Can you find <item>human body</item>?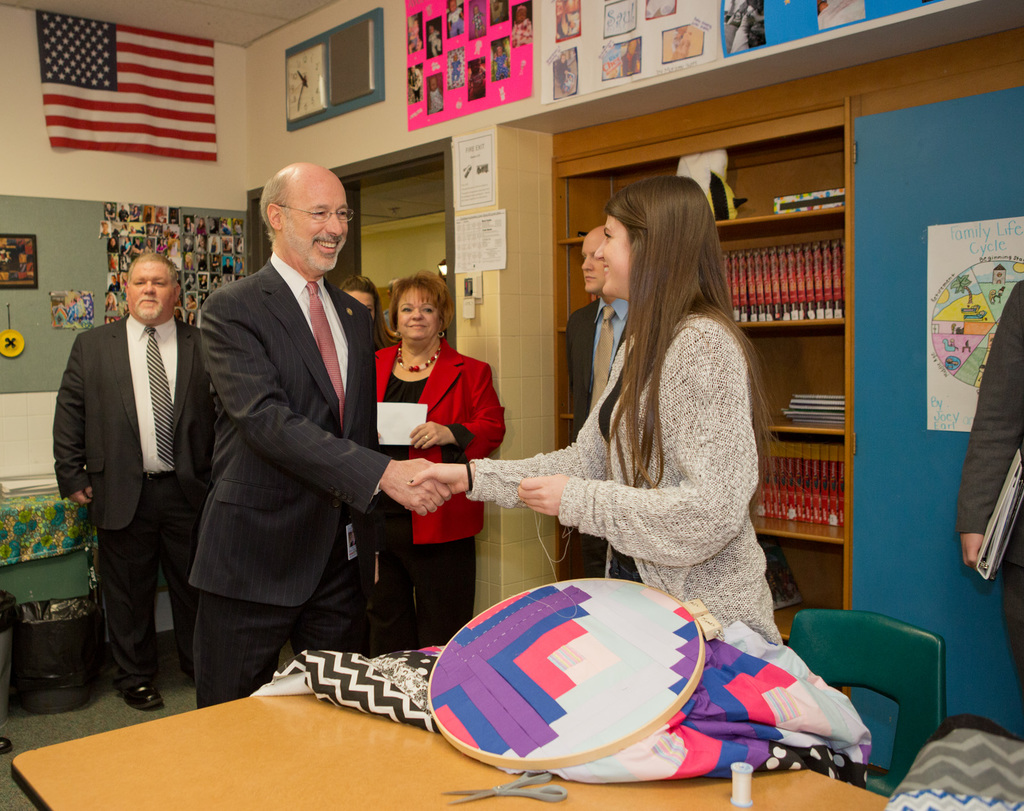
Yes, bounding box: <region>194, 216, 205, 232</region>.
